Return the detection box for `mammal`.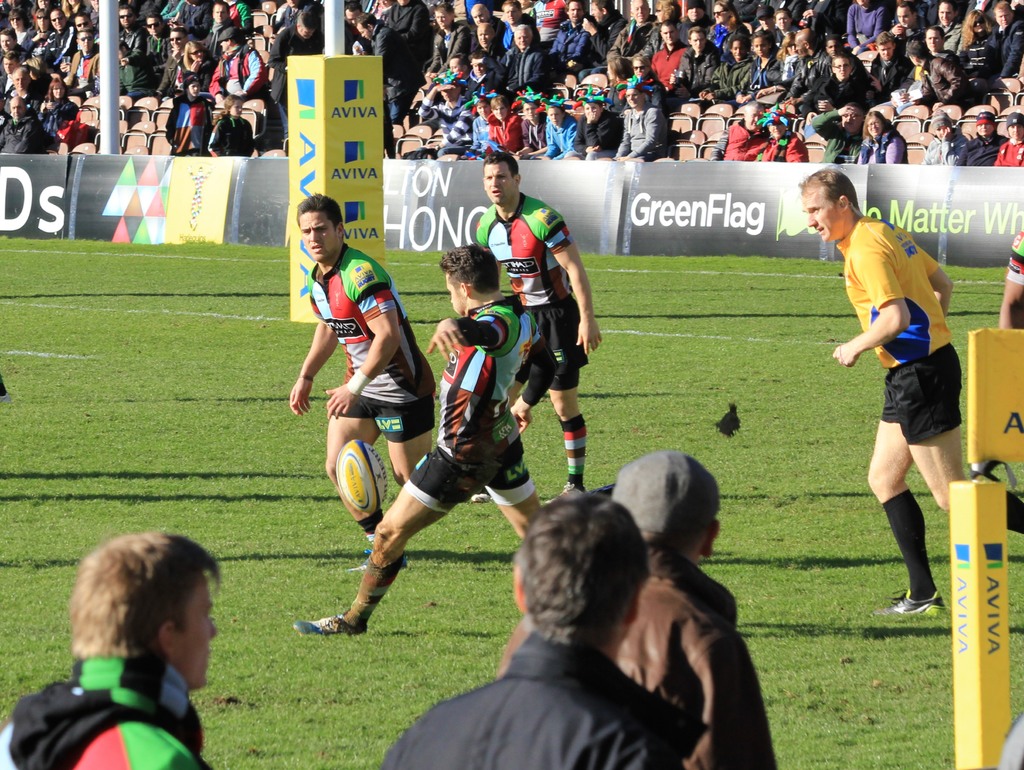
527,101,579,161.
